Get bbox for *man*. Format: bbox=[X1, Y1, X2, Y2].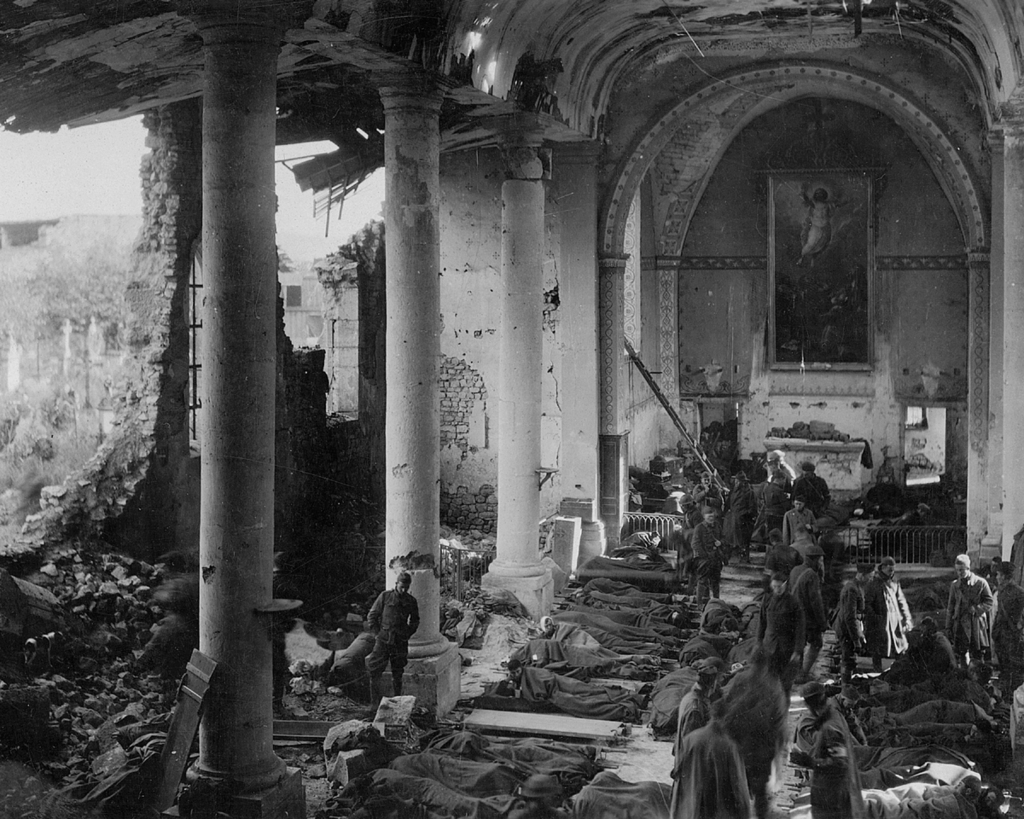
bbox=[487, 659, 649, 724].
